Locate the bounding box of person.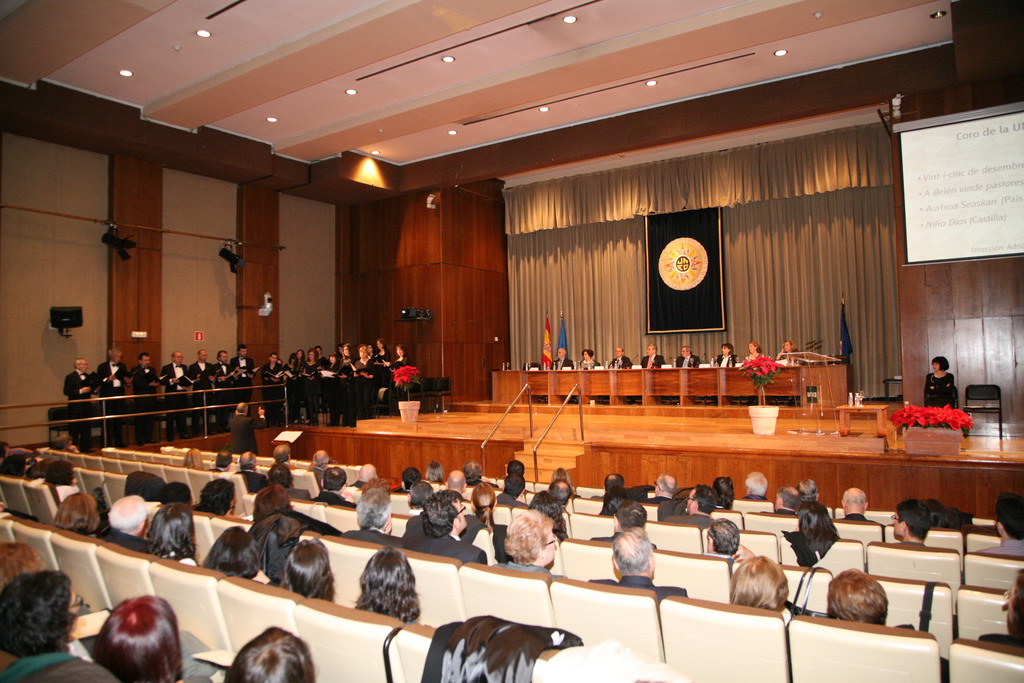
Bounding box: l=777, t=336, r=797, b=360.
